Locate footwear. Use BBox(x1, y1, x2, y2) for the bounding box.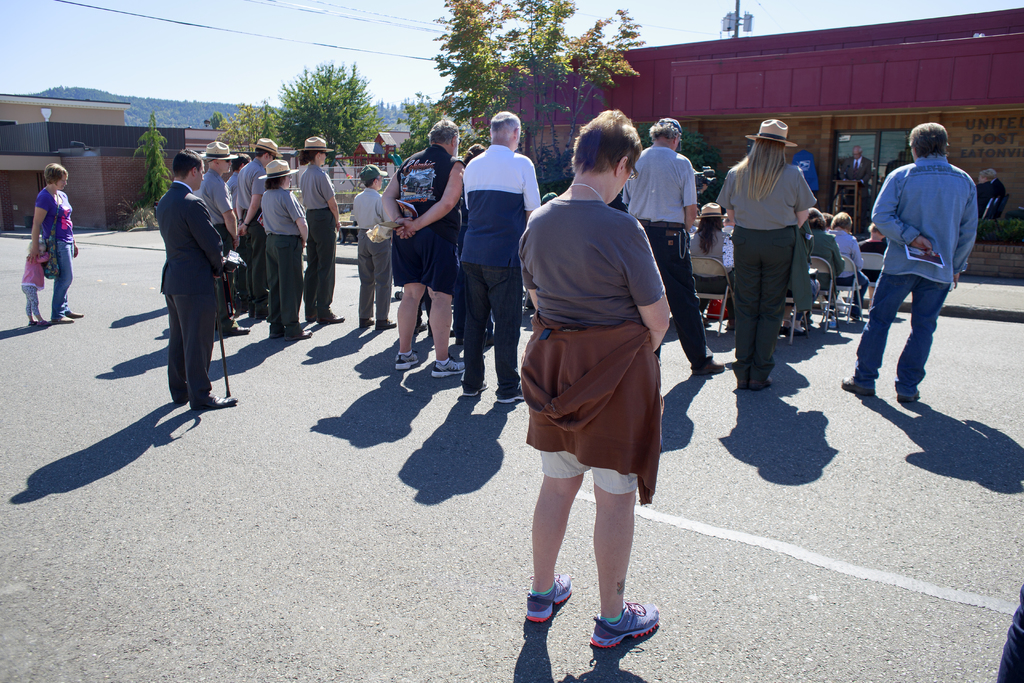
BBox(222, 325, 251, 336).
